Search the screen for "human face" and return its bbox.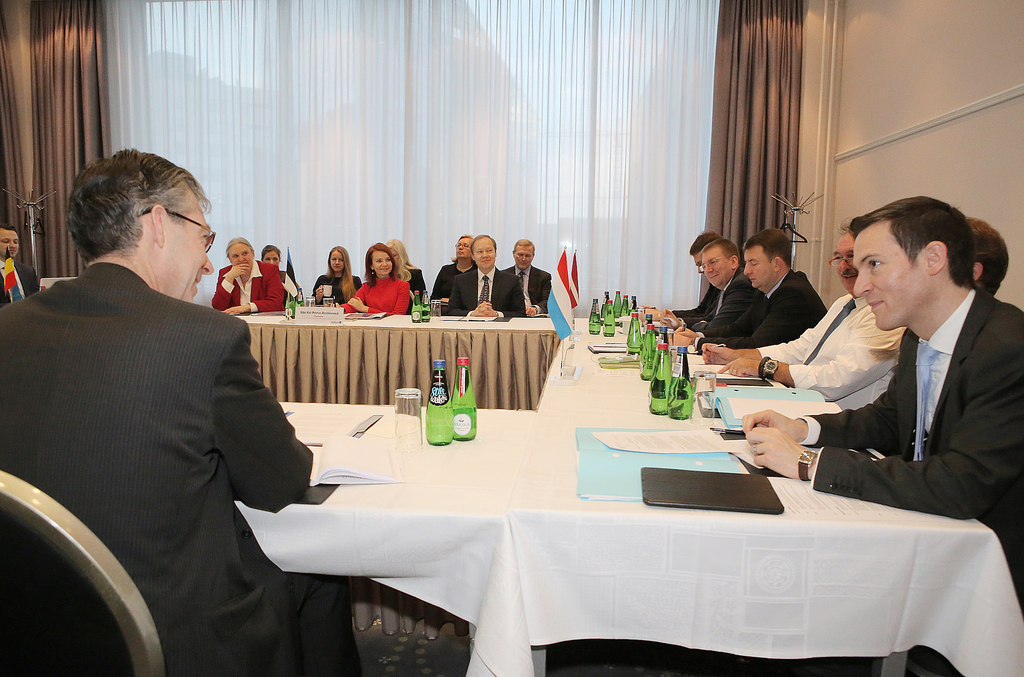
Found: crop(834, 235, 862, 289).
